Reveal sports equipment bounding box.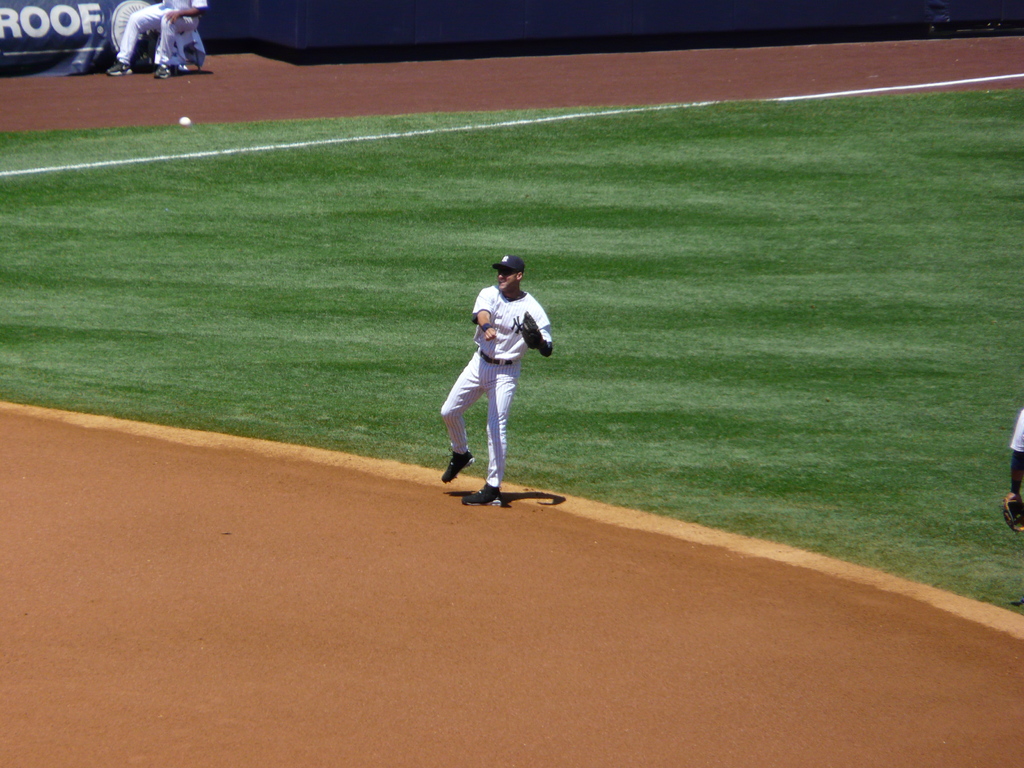
Revealed: [x1=459, y1=479, x2=507, y2=511].
